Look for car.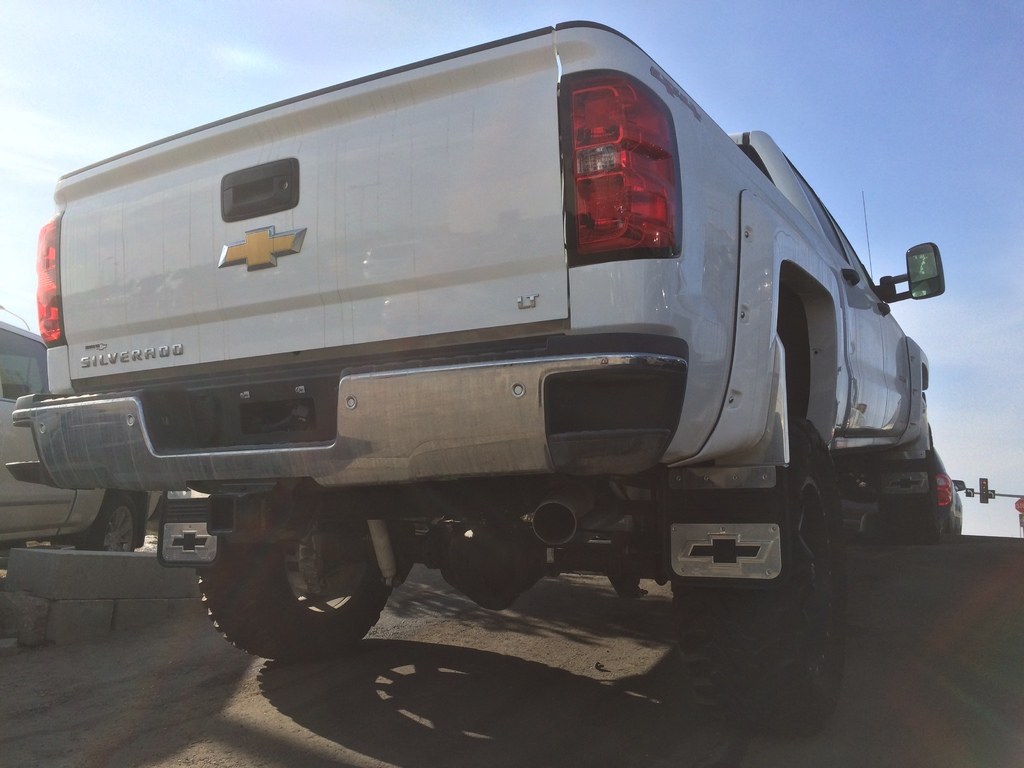
Found: x1=836, y1=446, x2=963, y2=532.
